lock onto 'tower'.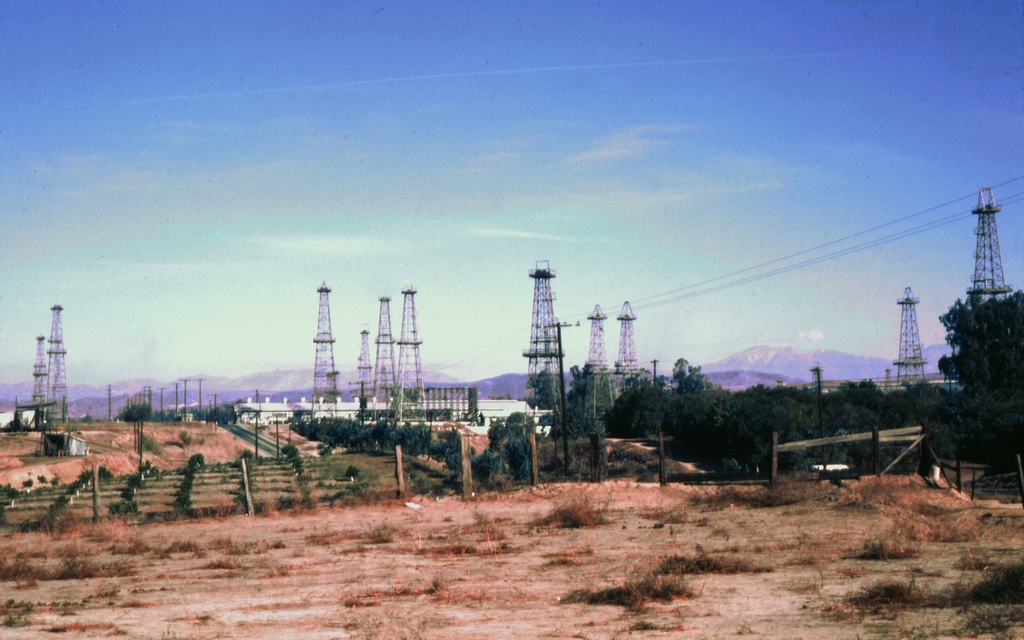
Locked: [399,289,430,420].
